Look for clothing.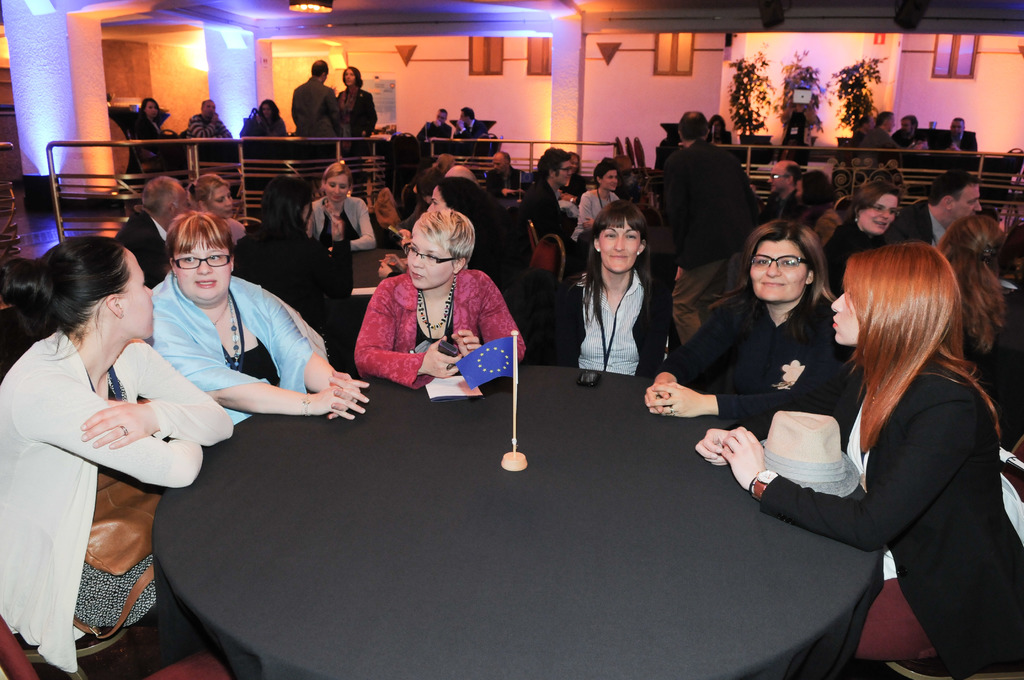
Found: BBox(237, 113, 289, 136).
